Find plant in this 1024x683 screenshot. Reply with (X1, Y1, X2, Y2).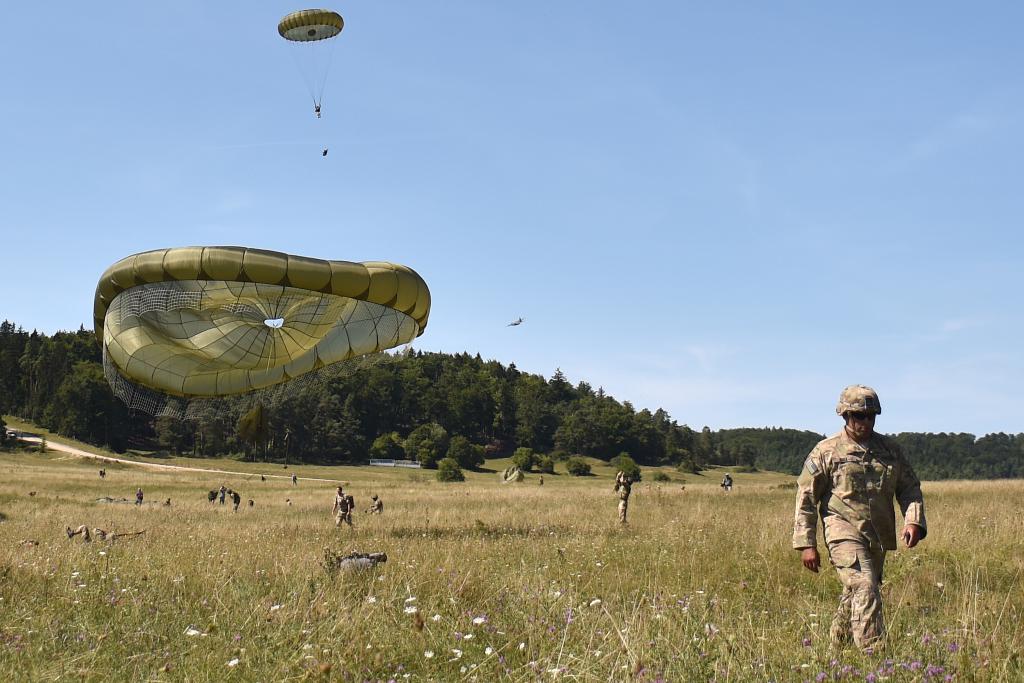
(563, 457, 591, 478).
